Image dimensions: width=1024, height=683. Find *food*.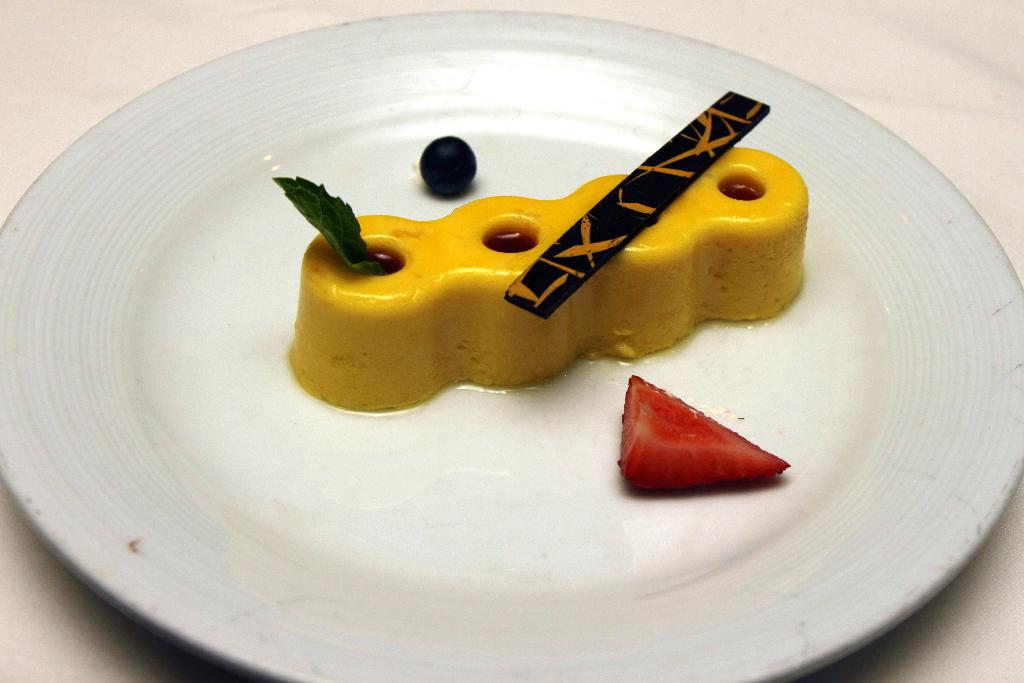
rect(504, 93, 771, 322).
